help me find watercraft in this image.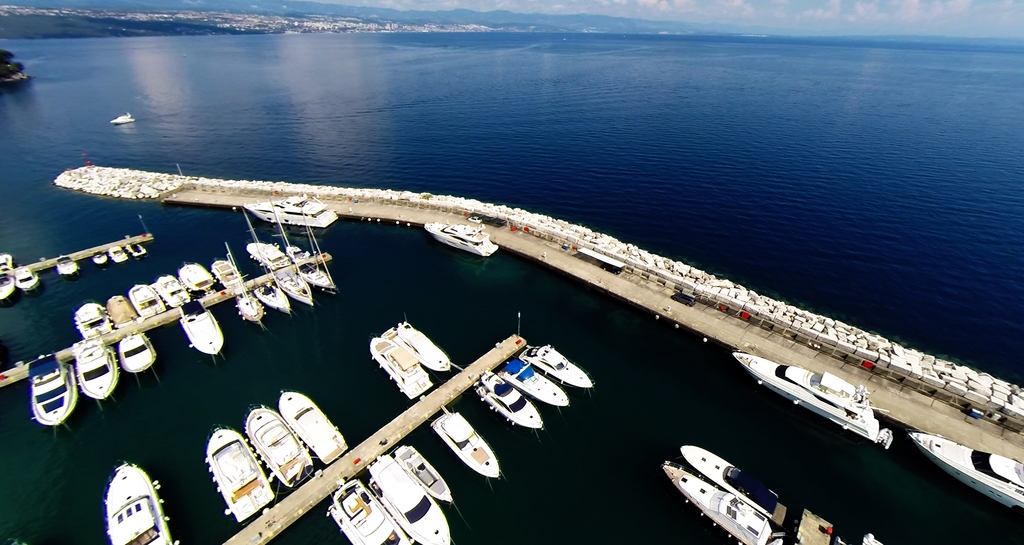
Found it: [238, 294, 267, 325].
